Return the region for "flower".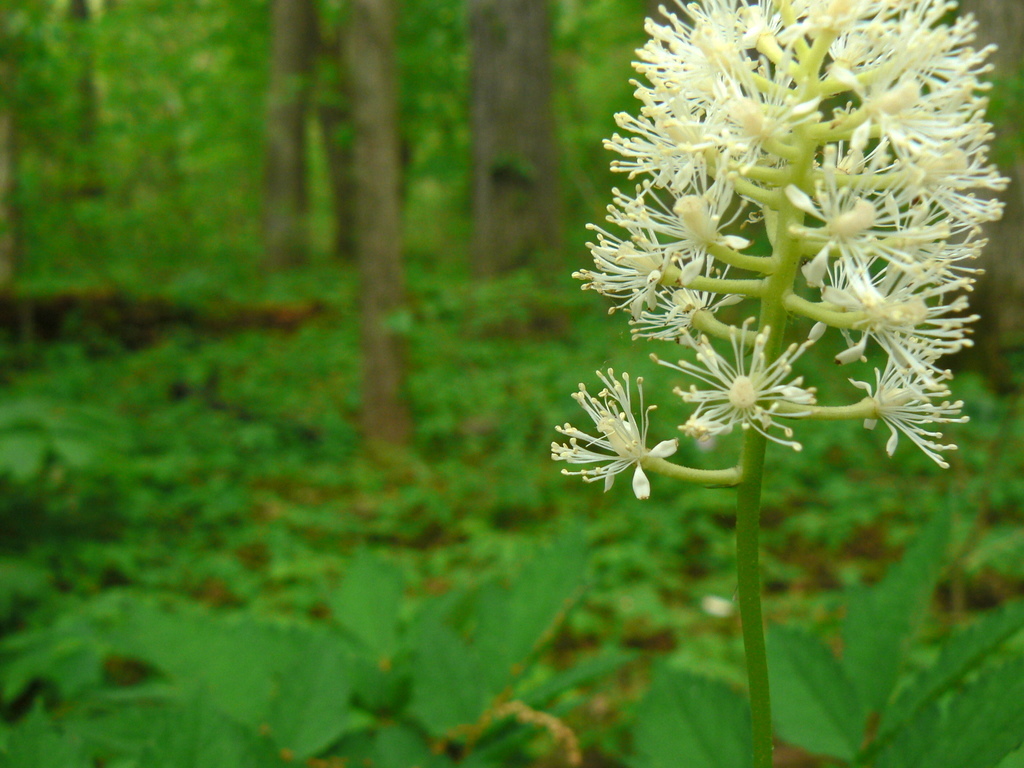
[562,358,690,512].
